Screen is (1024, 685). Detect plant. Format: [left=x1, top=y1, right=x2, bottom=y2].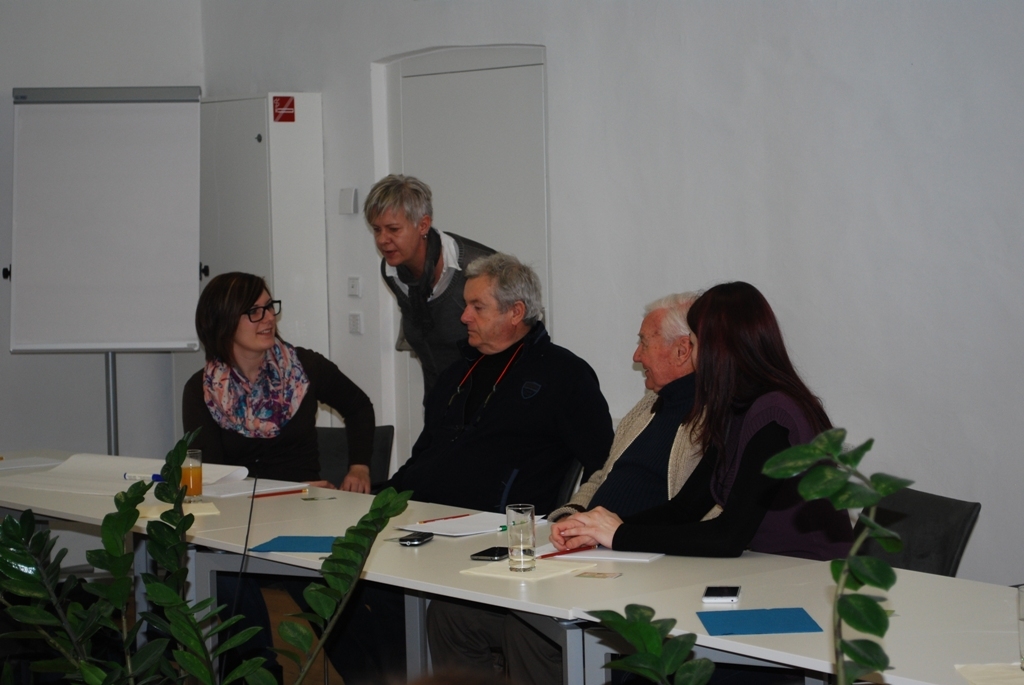
[left=0, top=428, right=414, bottom=684].
